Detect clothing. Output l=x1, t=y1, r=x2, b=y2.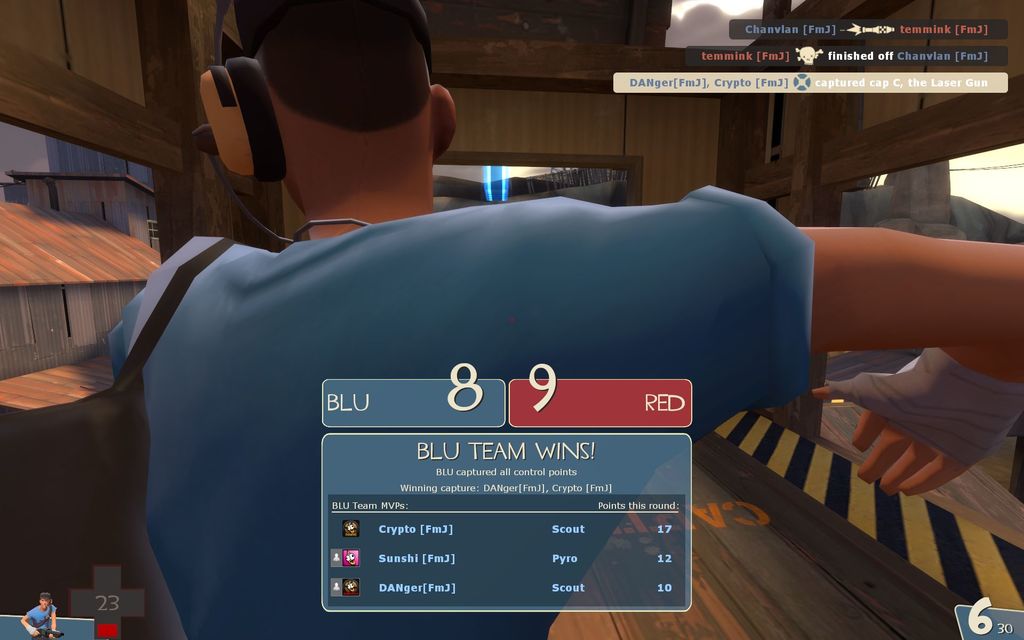
l=102, t=183, r=818, b=639.
